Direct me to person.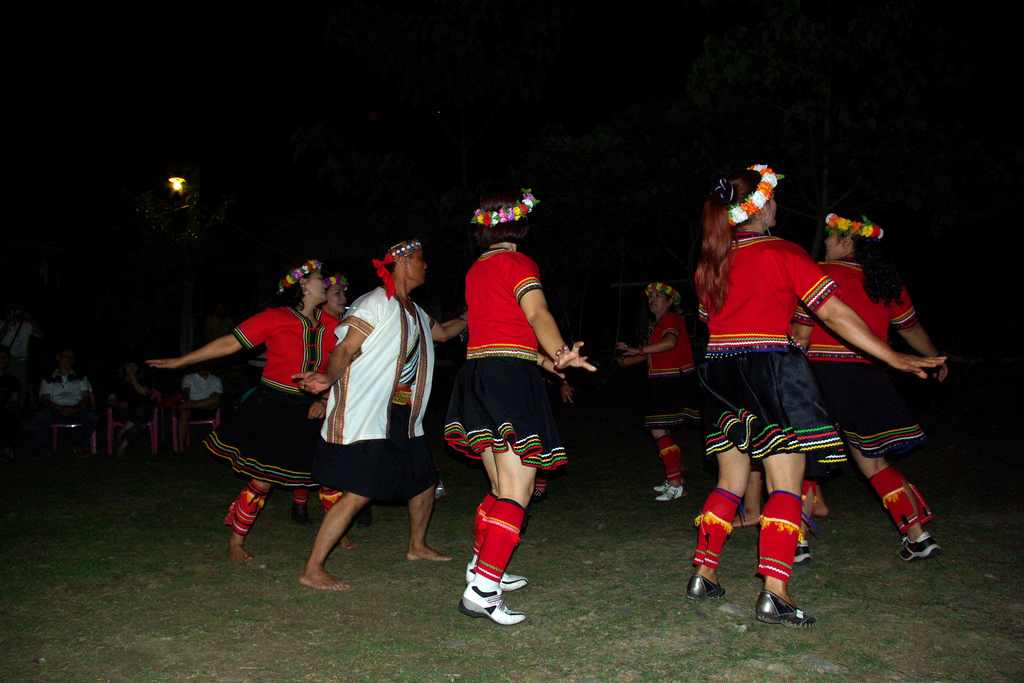
Direction: (688, 158, 947, 624).
